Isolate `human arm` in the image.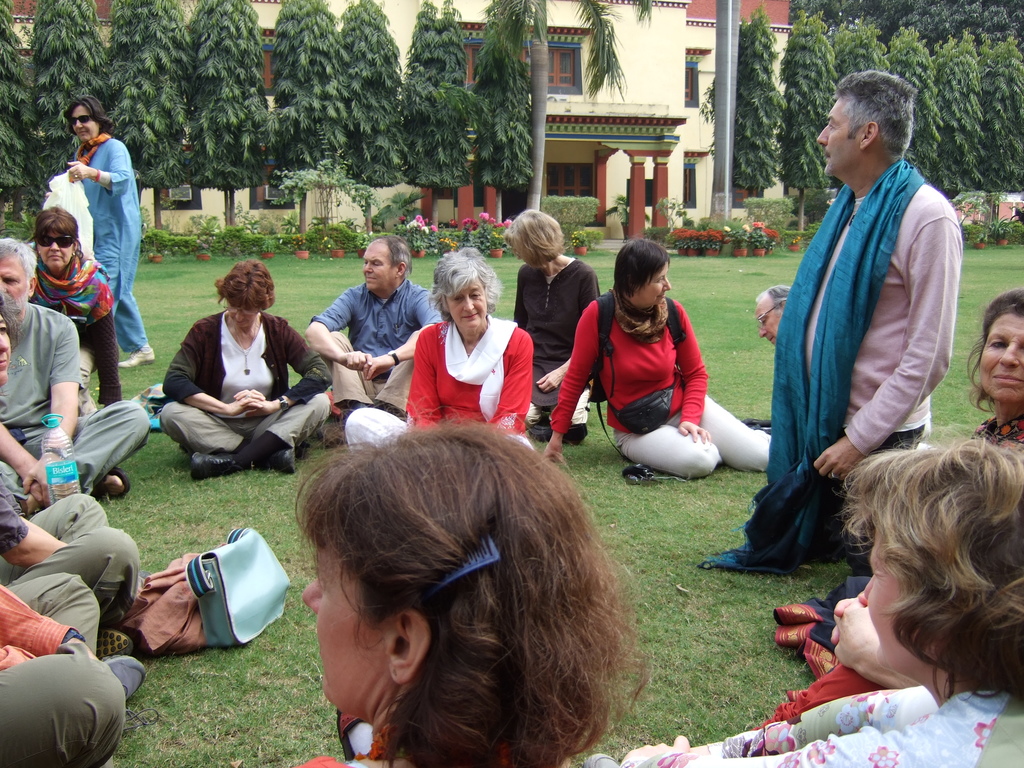
Isolated region: 666, 298, 710, 442.
